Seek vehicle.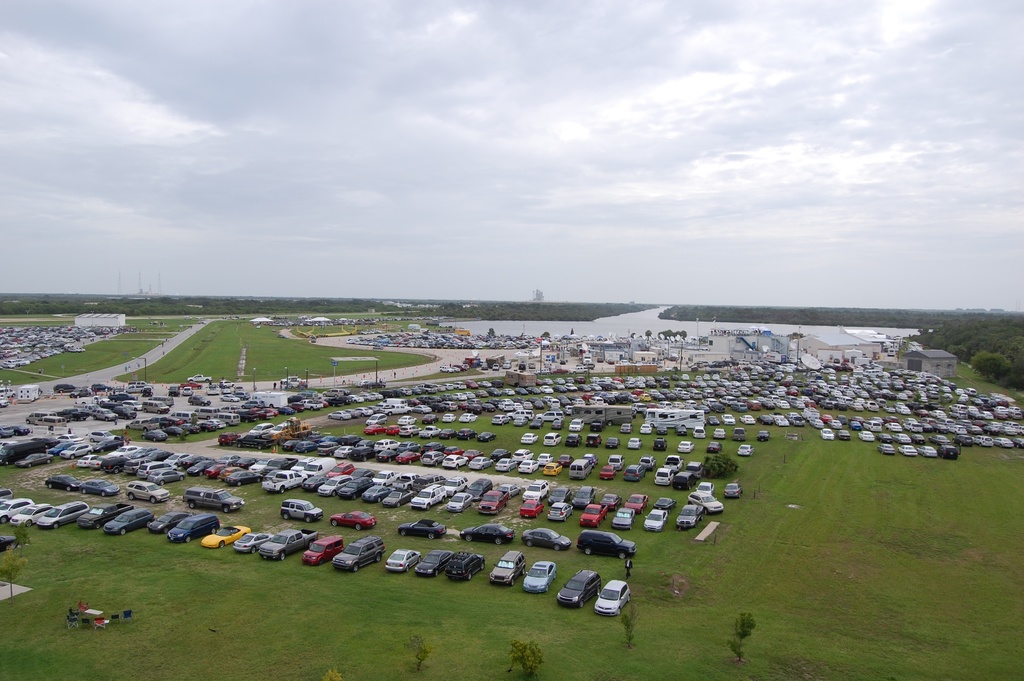
519, 432, 538, 444.
